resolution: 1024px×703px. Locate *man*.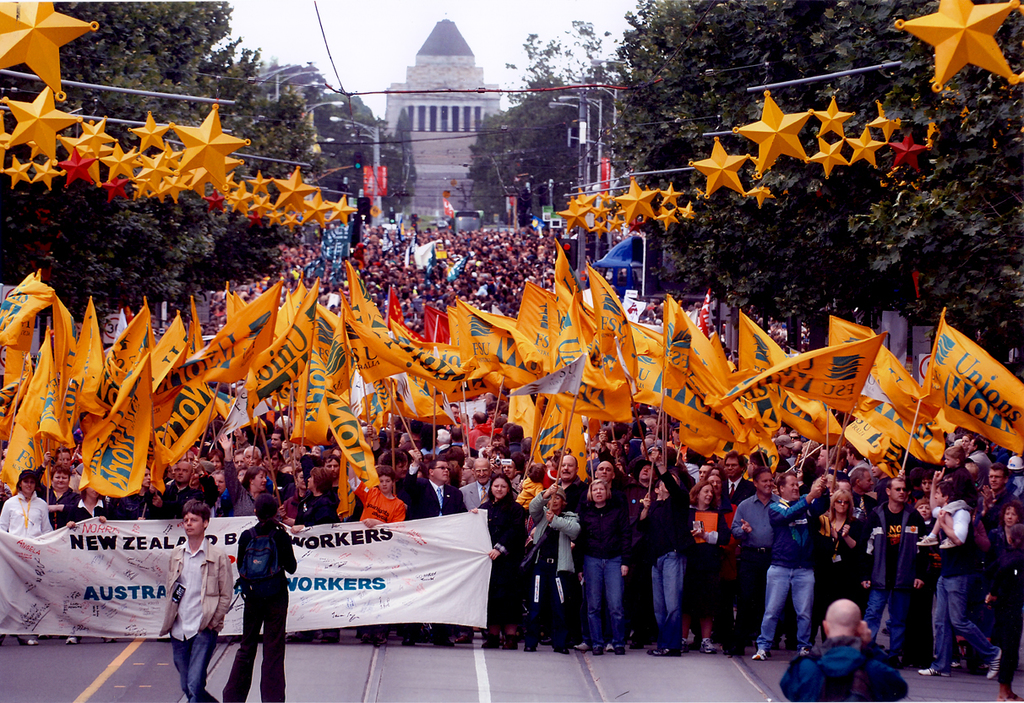
crop(775, 597, 910, 702).
